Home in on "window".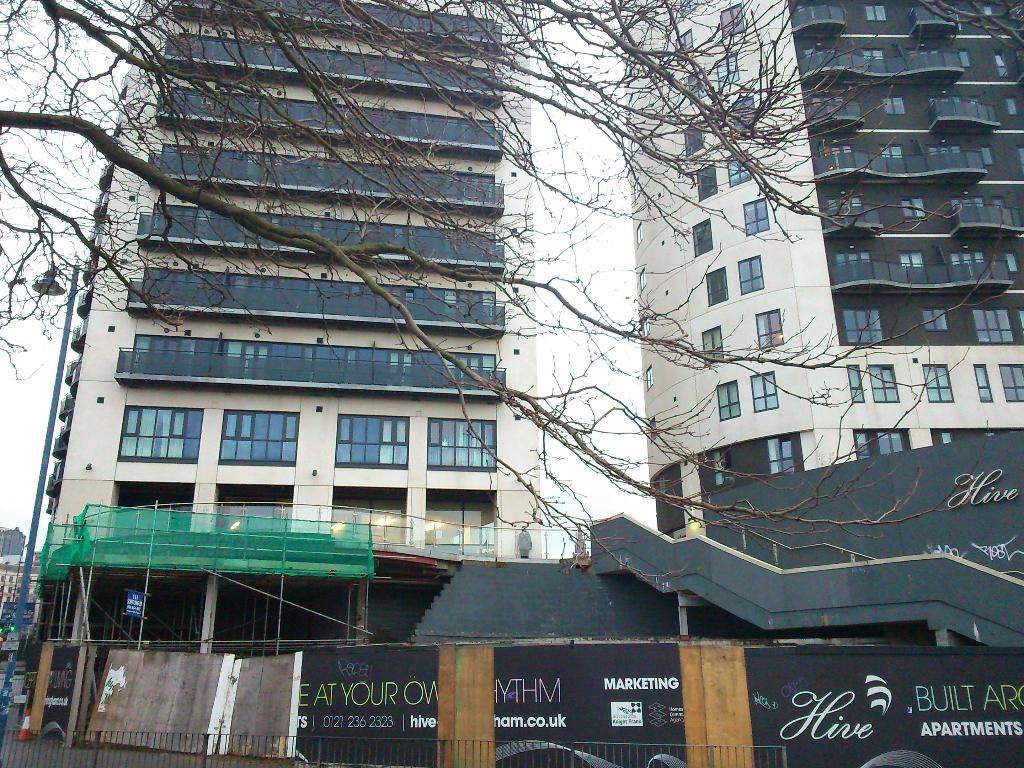
Homed in at [left=864, top=49, right=890, bottom=63].
